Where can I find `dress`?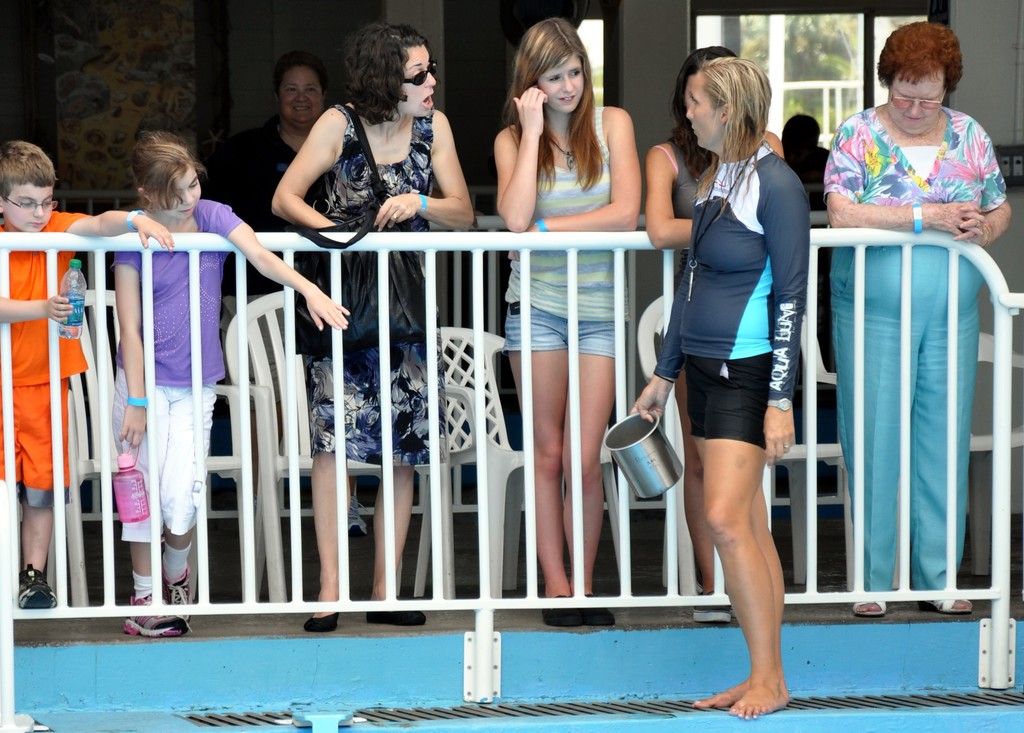
You can find it at locate(304, 104, 435, 466).
